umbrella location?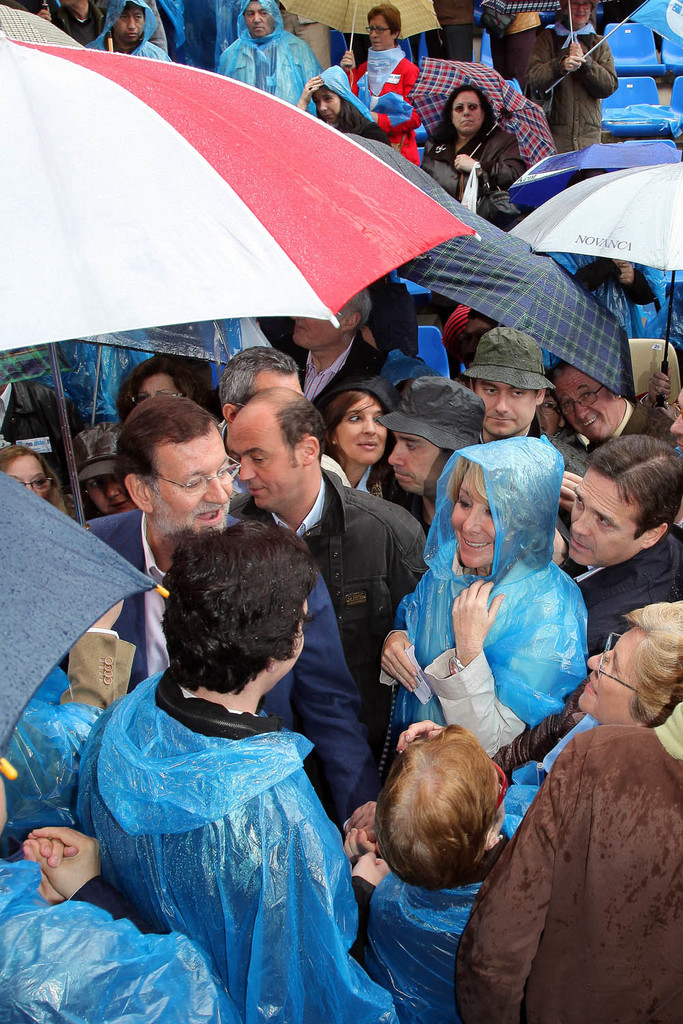
locate(0, 16, 488, 533)
